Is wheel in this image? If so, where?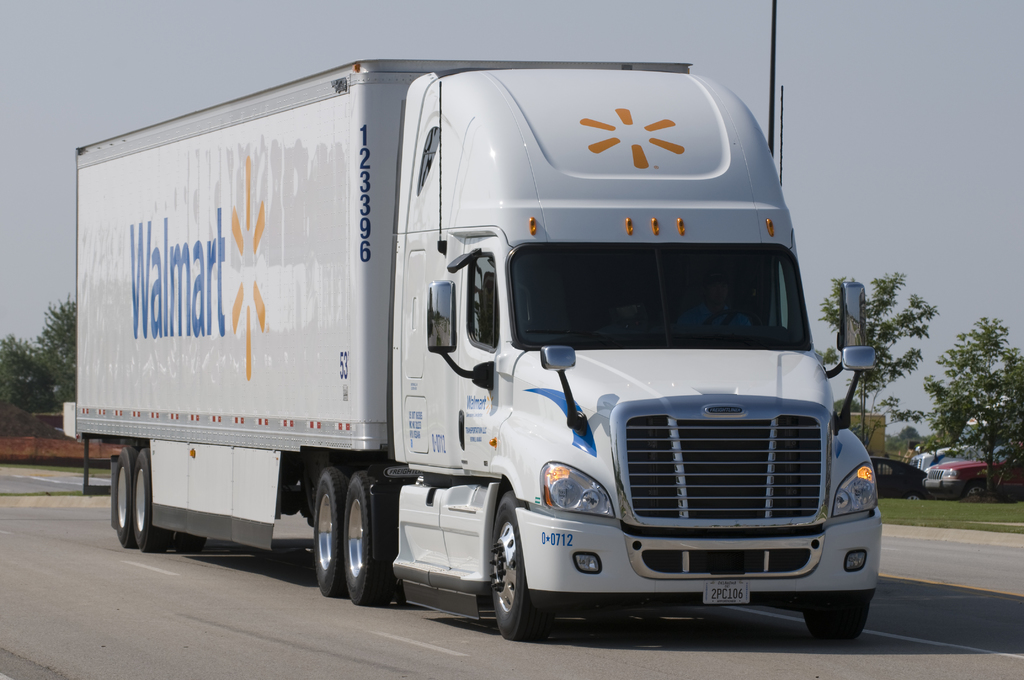
Yes, at 180, 525, 200, 555.
